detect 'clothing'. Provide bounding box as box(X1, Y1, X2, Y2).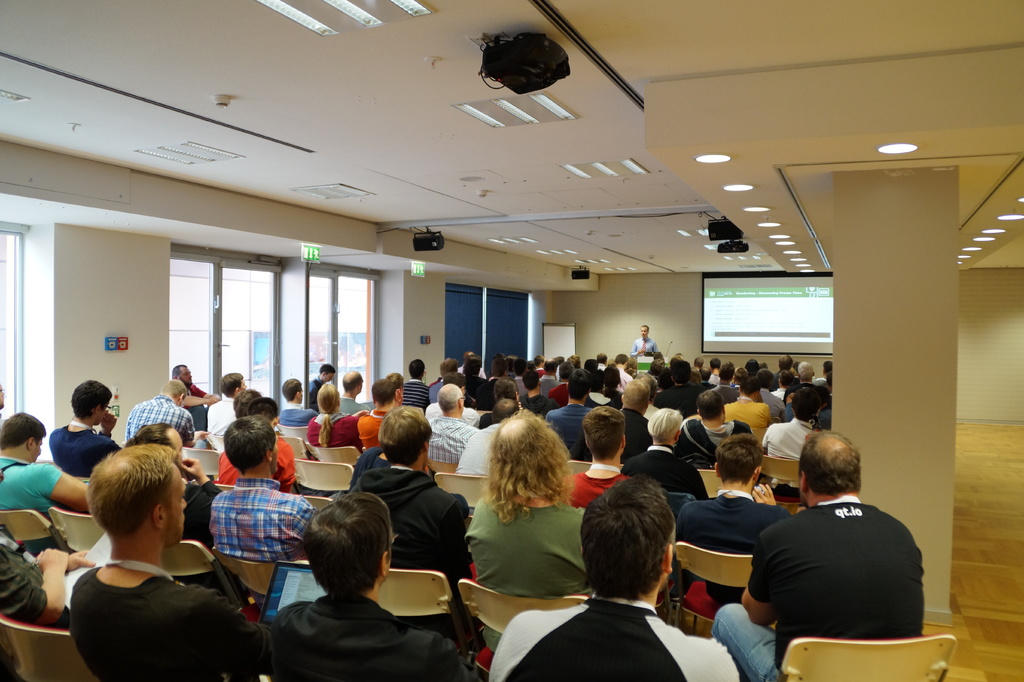
box(430, 412, 481, 467).
